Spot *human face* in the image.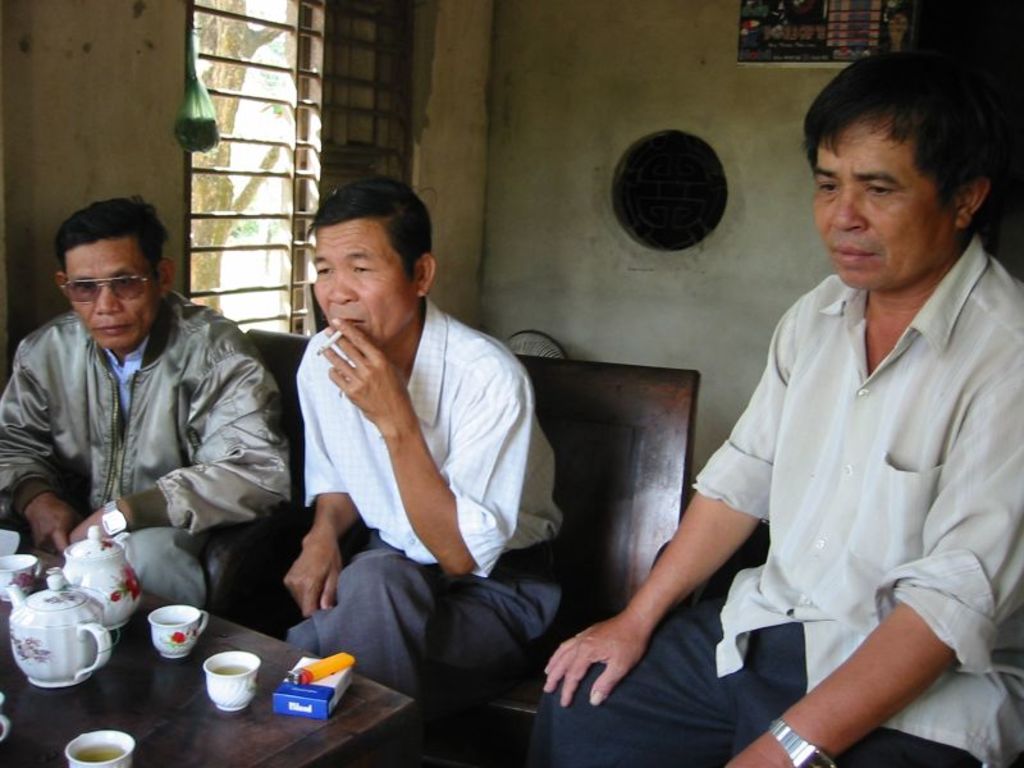
*human face* found at 312,221,408,344.
